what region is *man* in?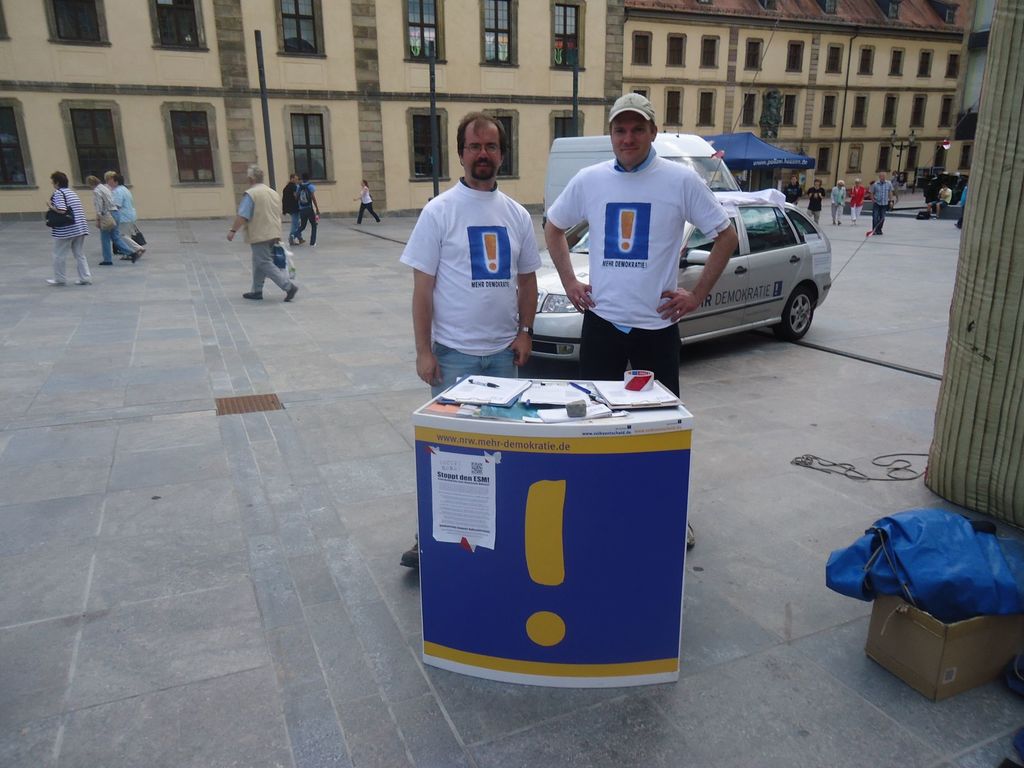
(294, 172, 324, 246).
